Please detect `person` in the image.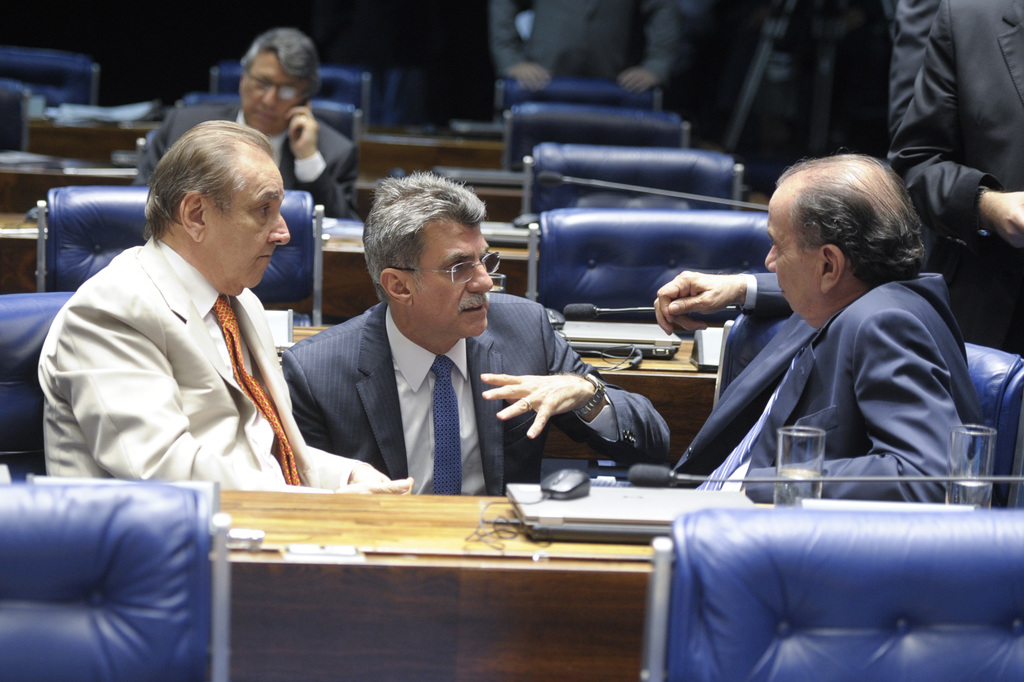
35 126 422 499.
